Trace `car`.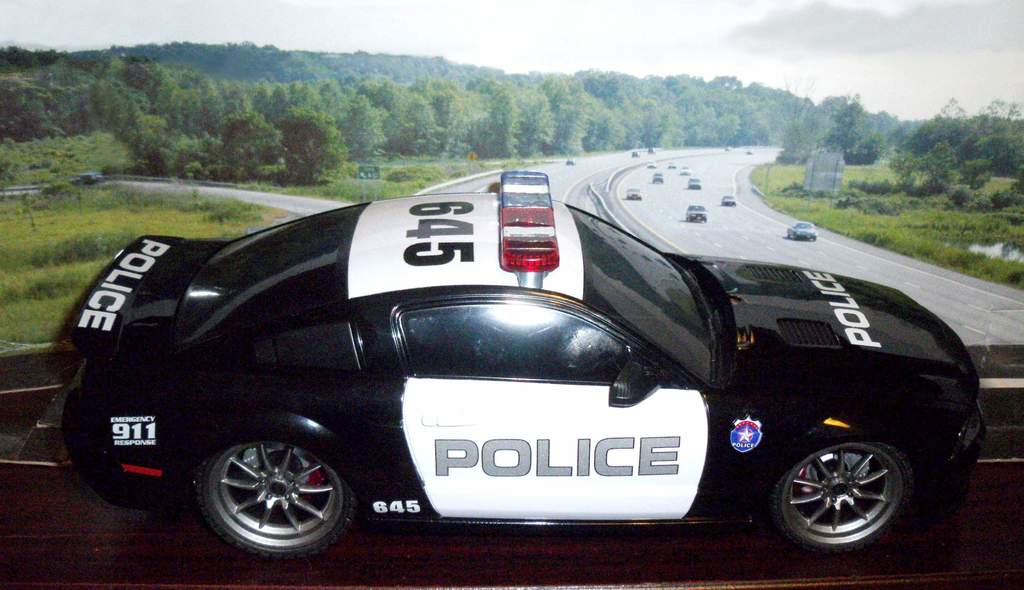
Traced to [left=564, top=161, right=575, bottom=165].
